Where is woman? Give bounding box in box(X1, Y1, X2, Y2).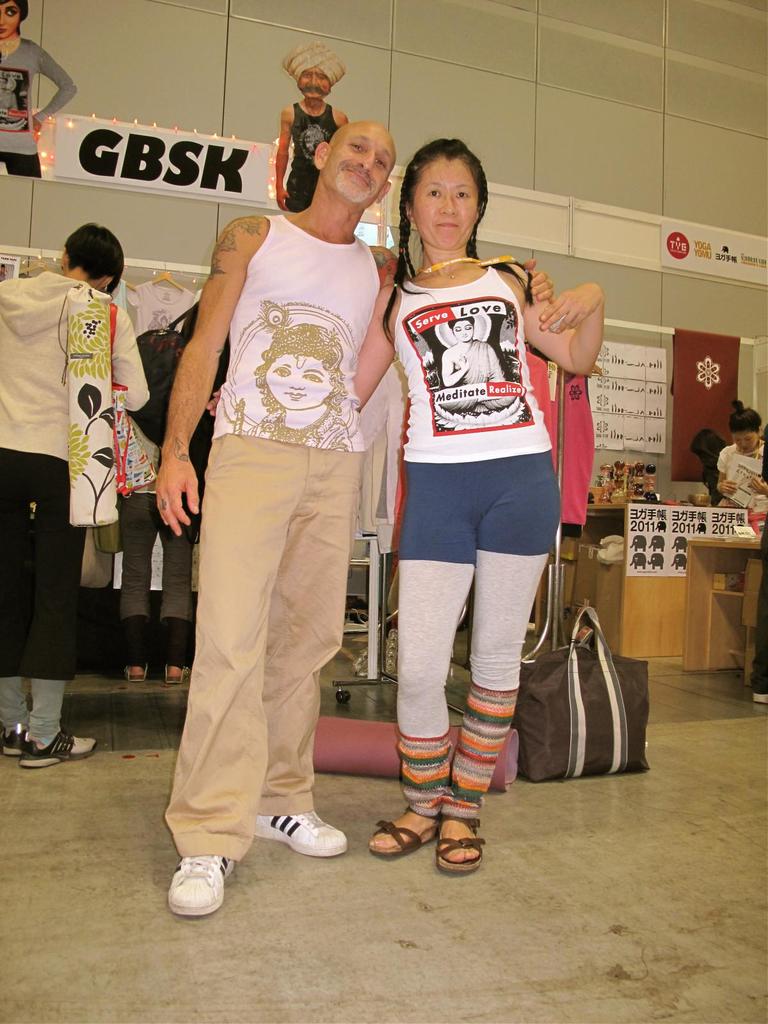
box(0, 0, 82, 183).
